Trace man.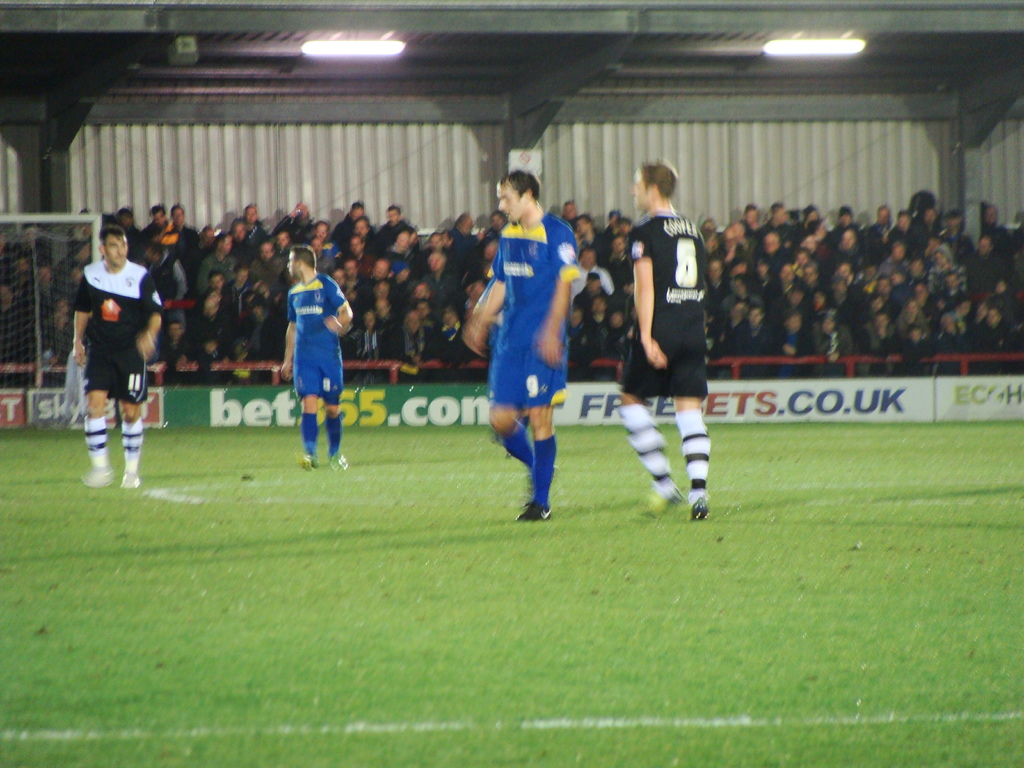
Traced to bbox(624, 163, 710, 524).
